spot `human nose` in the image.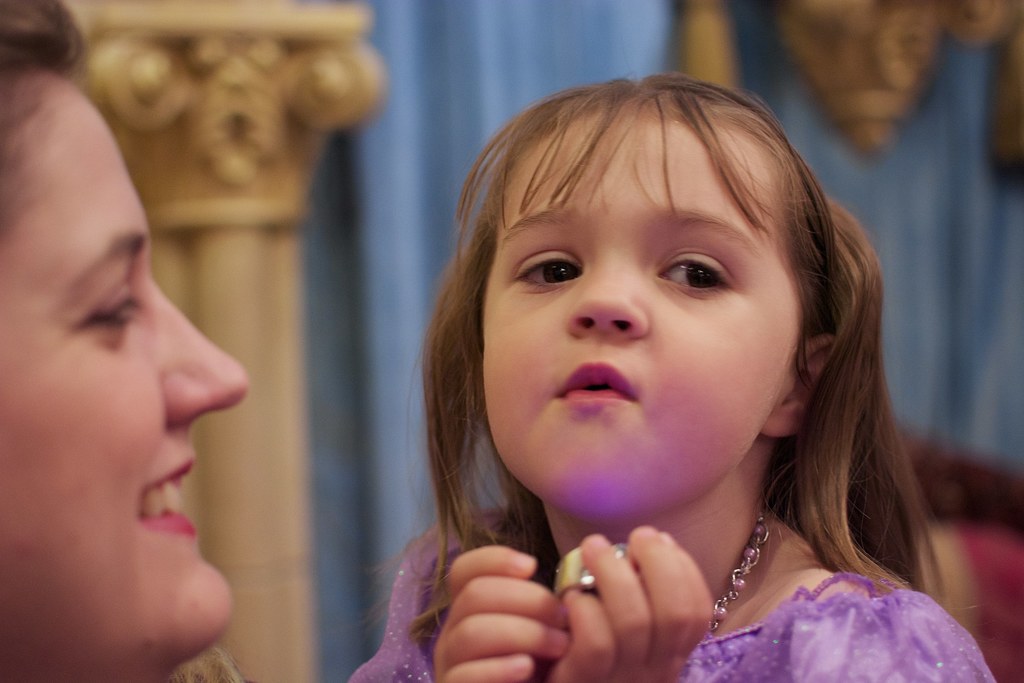
`human nose` found at 561:261:649:340.
